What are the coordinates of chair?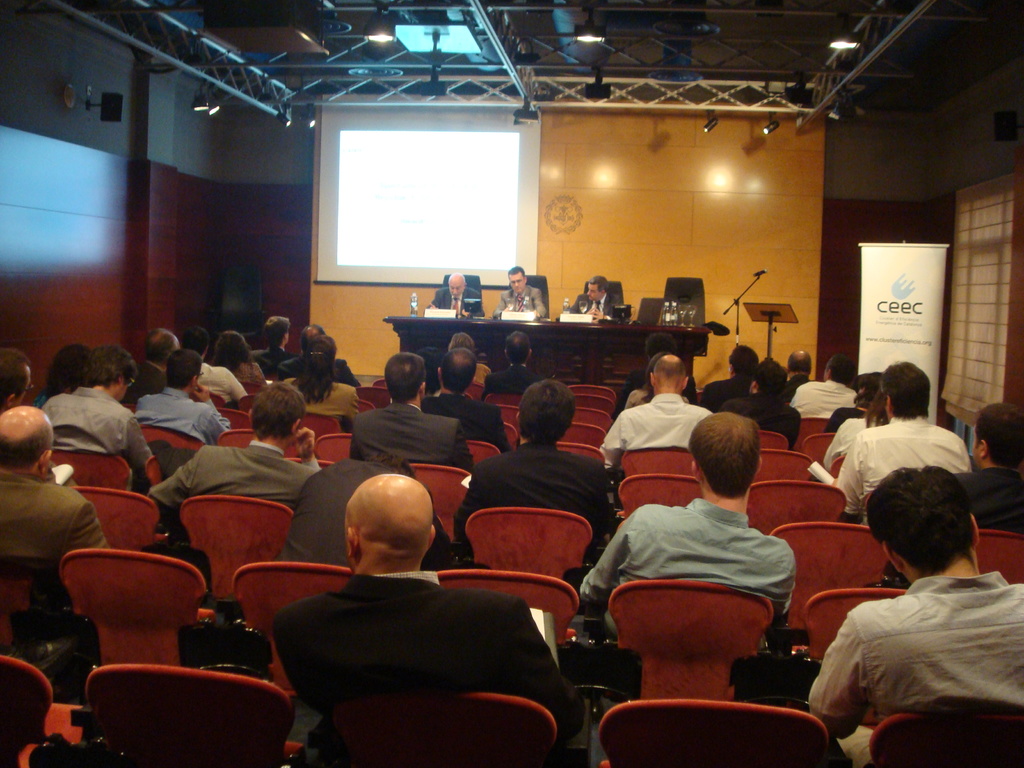
region(221, 559, 358, 717).
